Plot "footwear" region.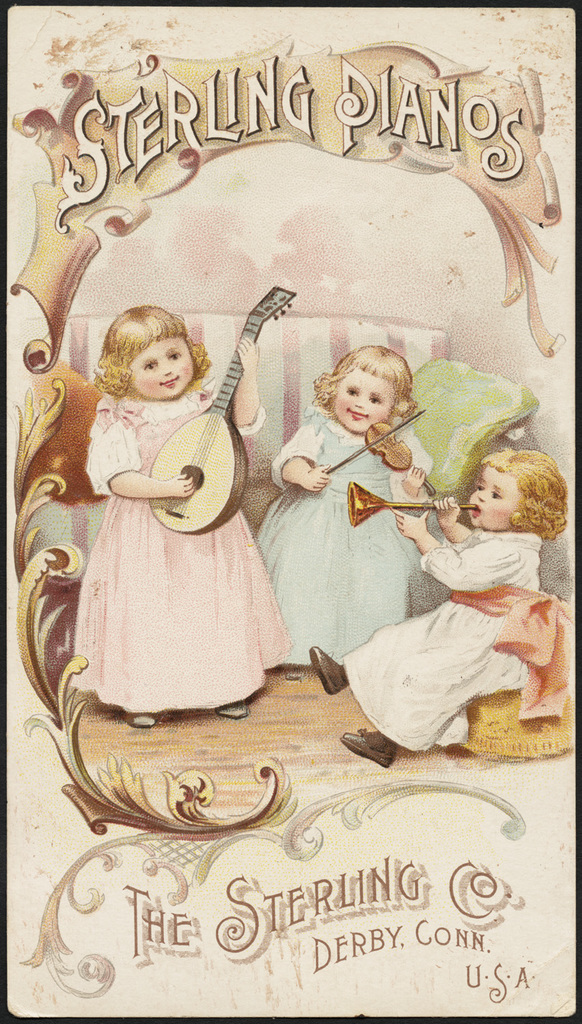
Plotted at <region>212, 696, 249, 718</region>.
